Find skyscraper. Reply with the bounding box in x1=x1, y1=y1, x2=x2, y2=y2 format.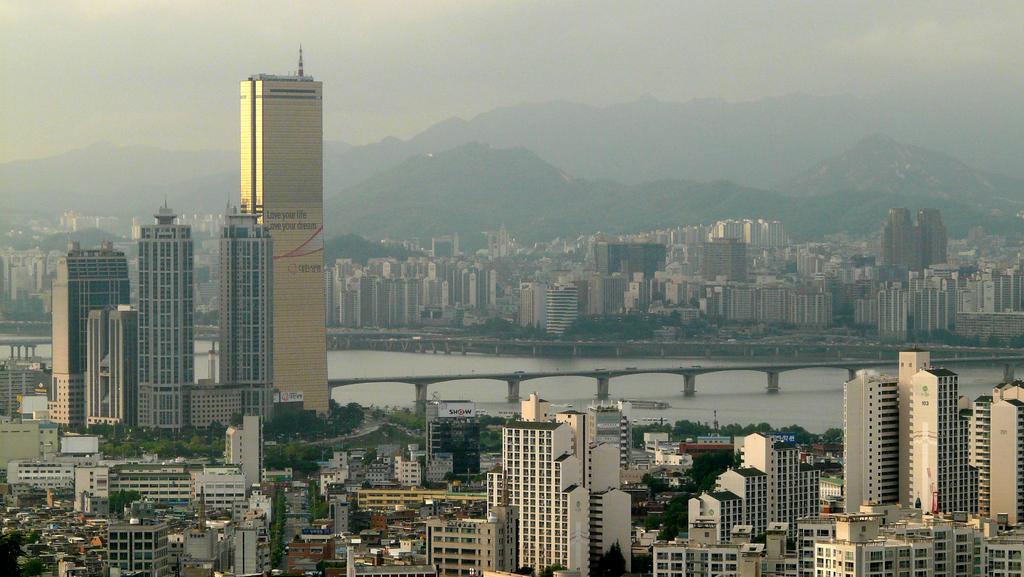
x1=910, y1=289, x2=951, y2=336.
